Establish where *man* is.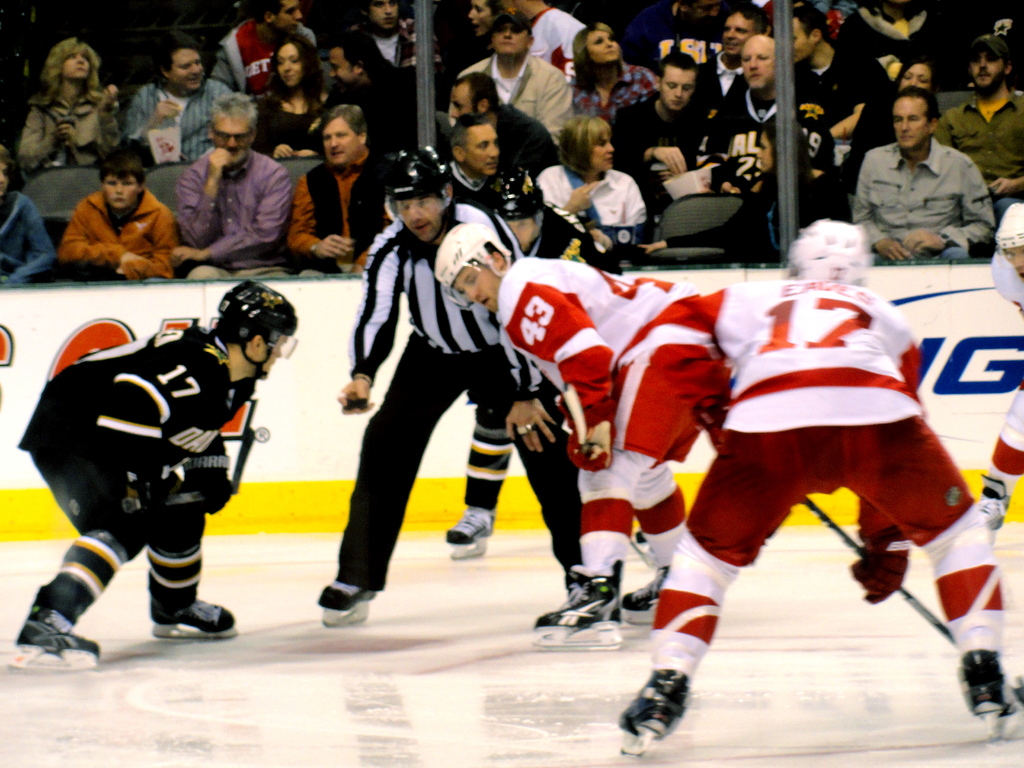
Established at 782 16 878 147.
